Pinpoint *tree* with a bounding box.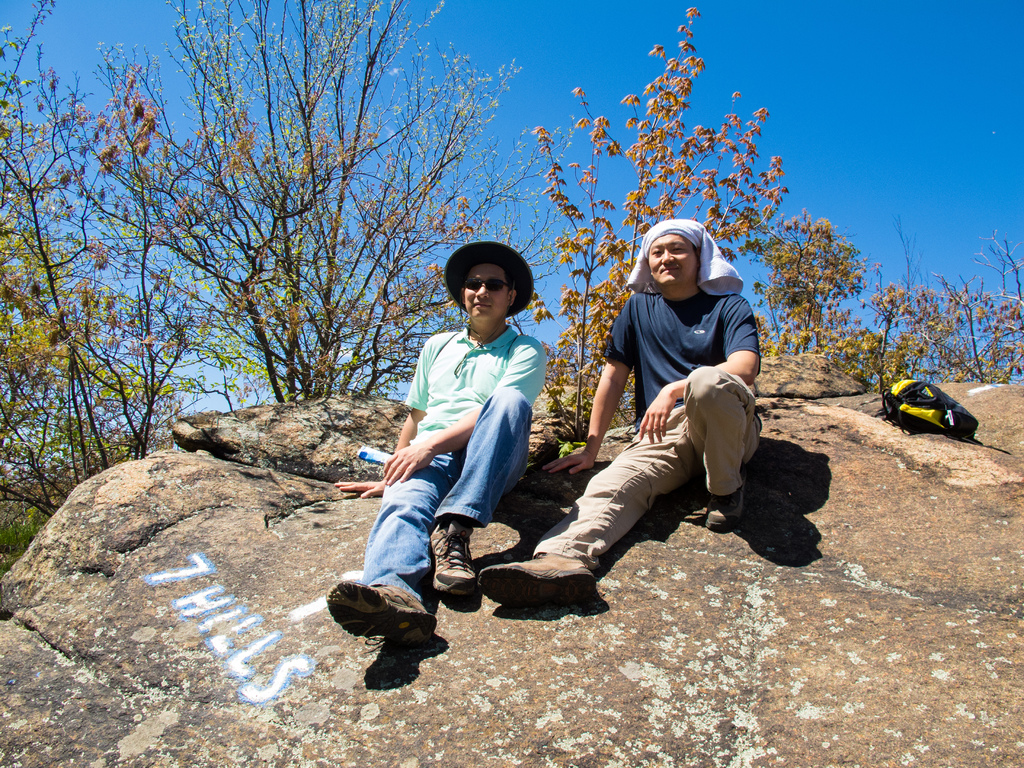
region(2, 0, 1023, 518).
